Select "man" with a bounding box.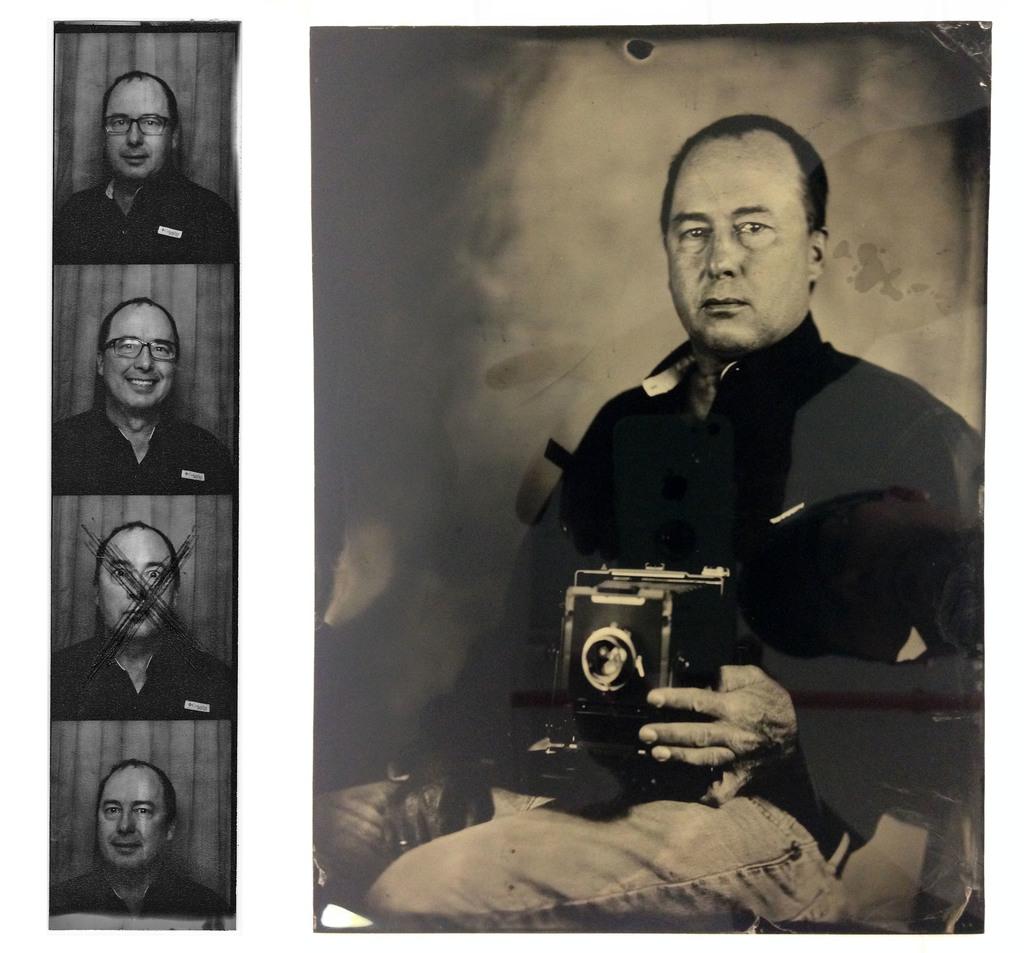
bbox(50, 518, 236, 724).
